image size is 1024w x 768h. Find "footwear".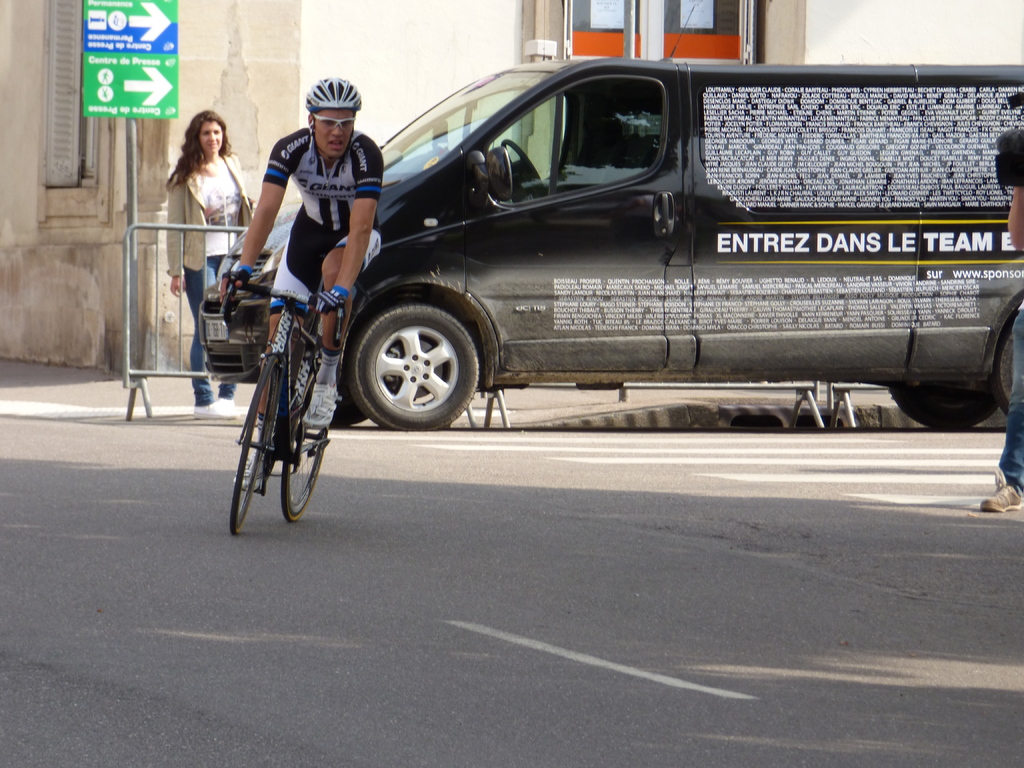
[194,406,249,420].
